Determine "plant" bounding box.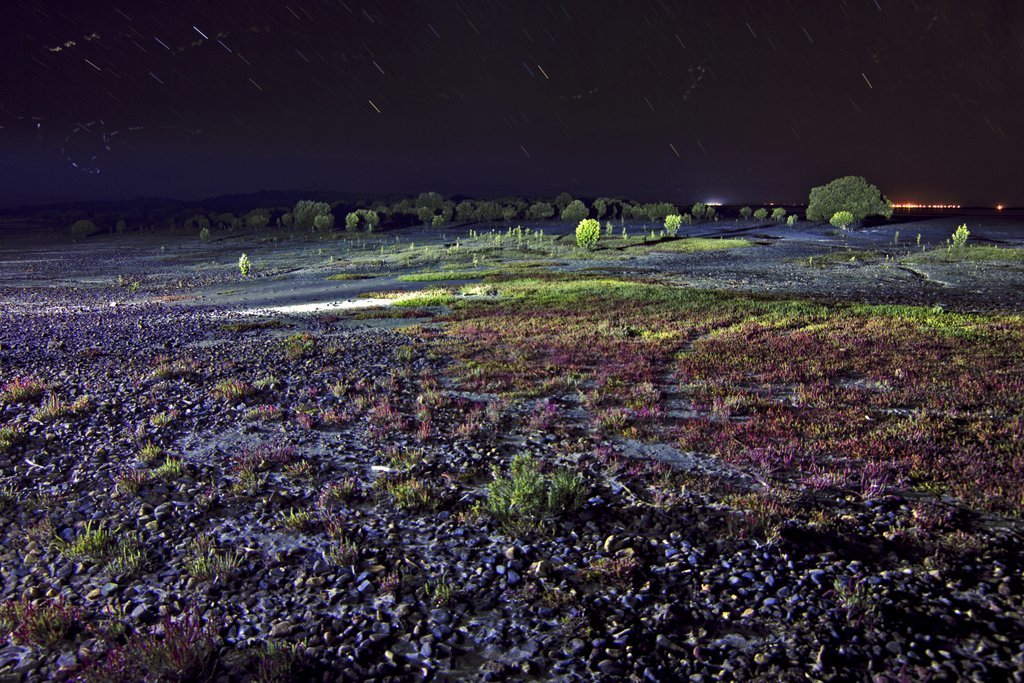
Determined: left=608, top=546, right=645, bottom=584.
